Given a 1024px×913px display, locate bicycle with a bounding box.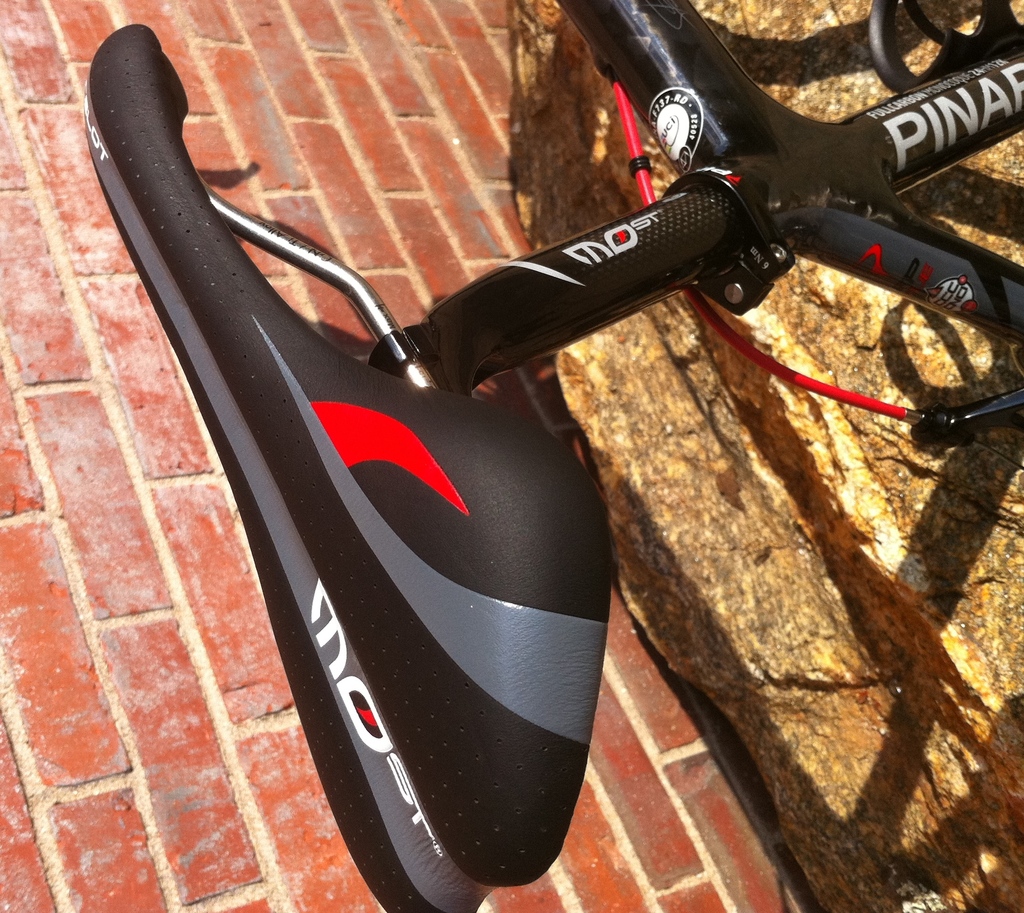
Located: {"x1": 33, "y1": 0, "x2": 1023, "y2": 875}.
